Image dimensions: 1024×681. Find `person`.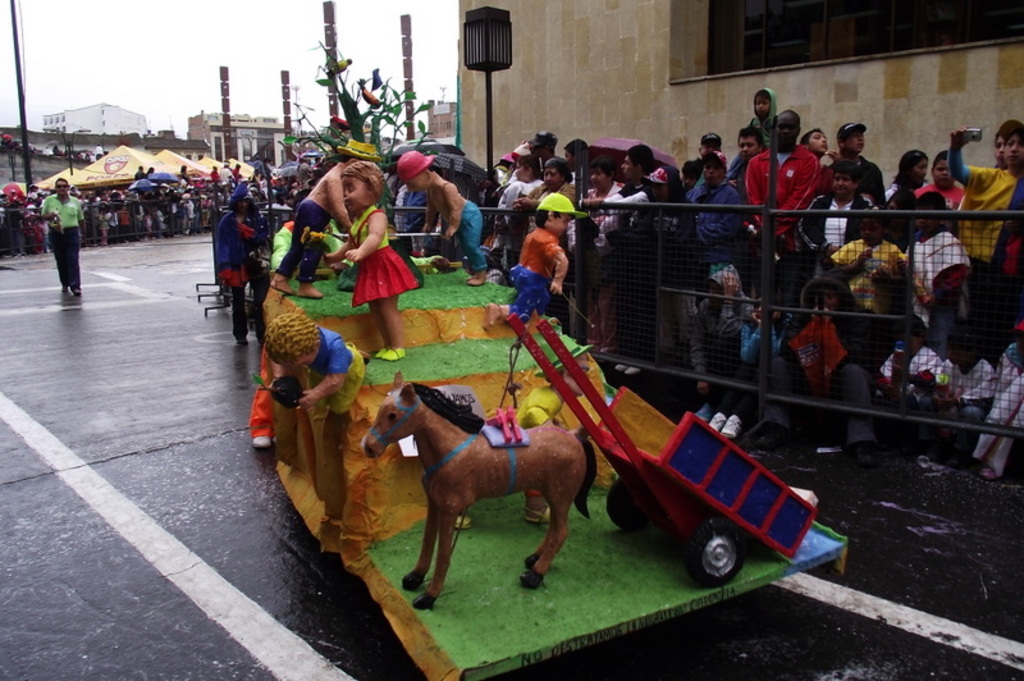
{"left": 947, "top": 118, "right": 1023, "bottom": 310}.
